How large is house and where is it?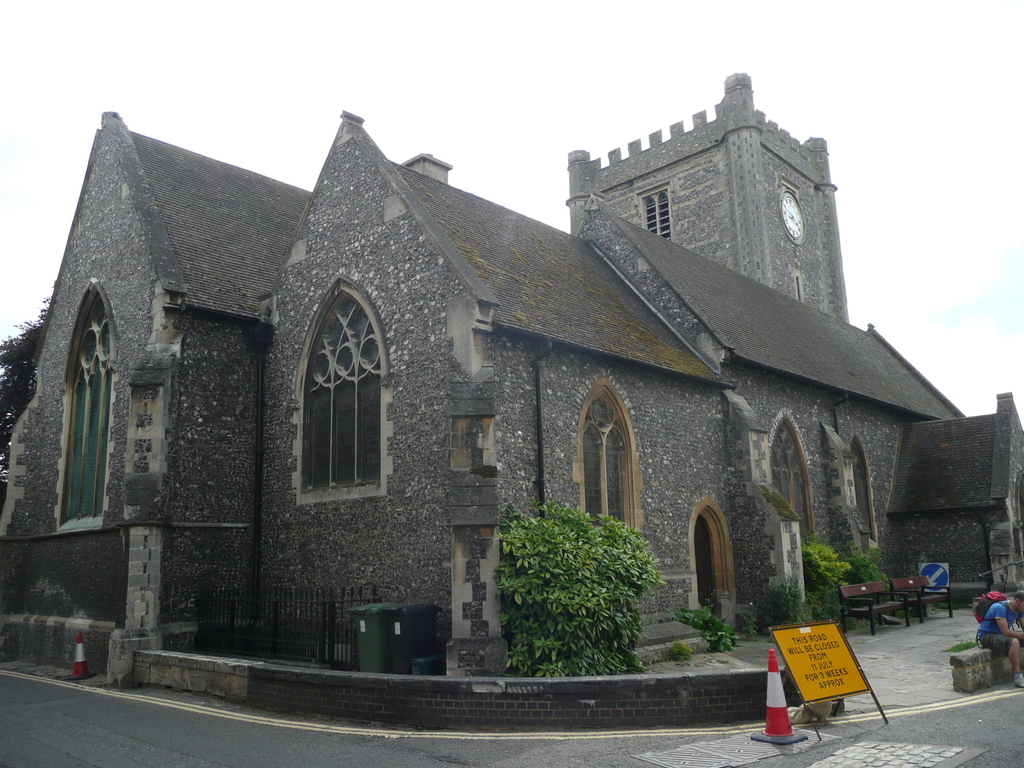
Bounding box: x1=83, y1=42, x2=932, y2=713.
